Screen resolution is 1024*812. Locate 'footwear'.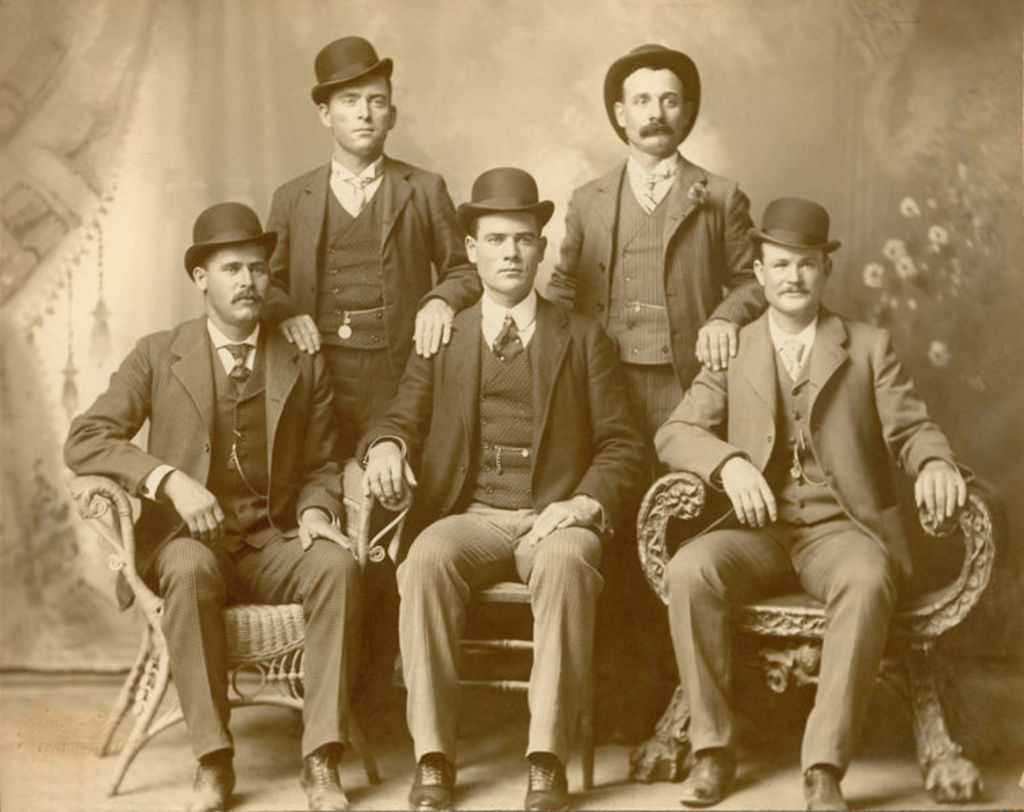
[519,759,572,811].
